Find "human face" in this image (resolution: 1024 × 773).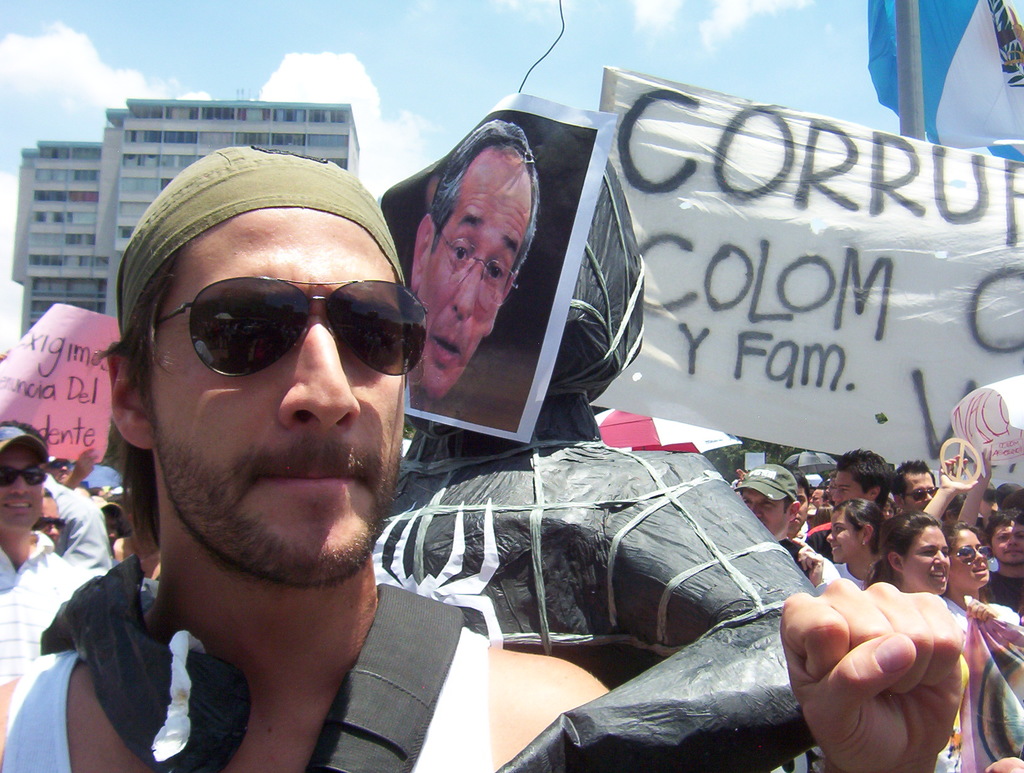
<bbox>952, 528, 989, 592</bbox>.
